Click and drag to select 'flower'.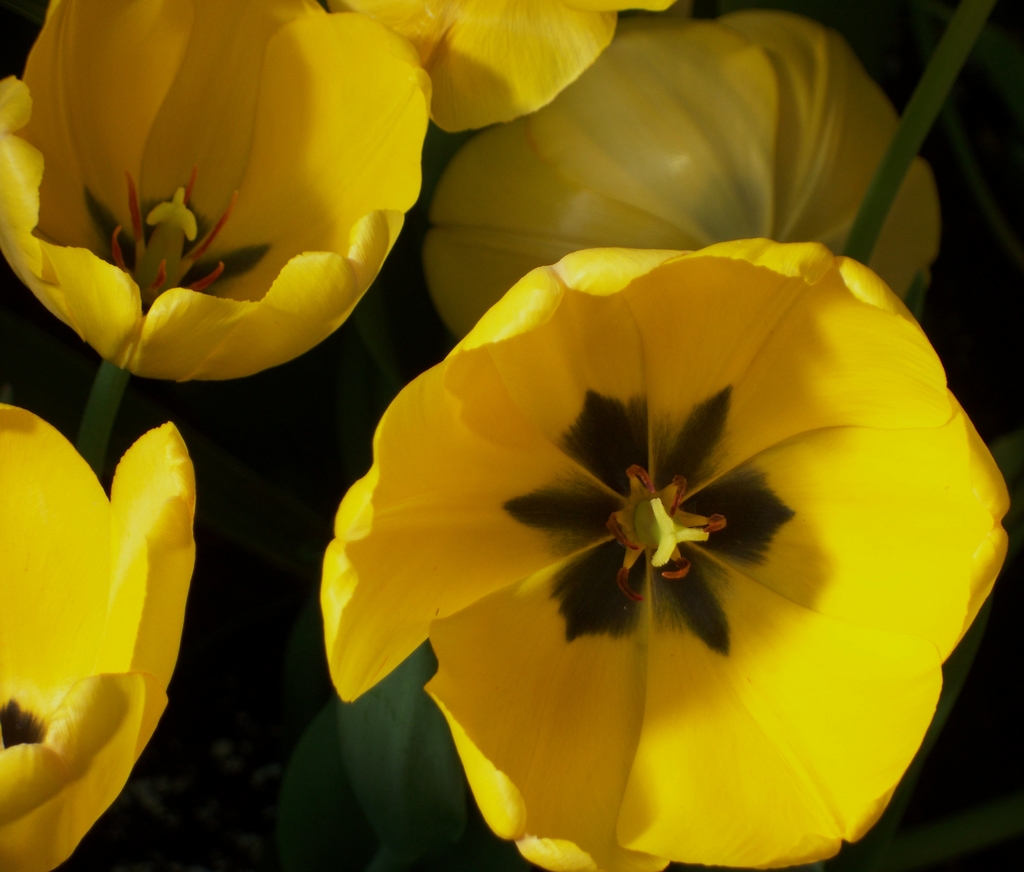
Selection: (left=321, top=211, right=993, bottom=846).
